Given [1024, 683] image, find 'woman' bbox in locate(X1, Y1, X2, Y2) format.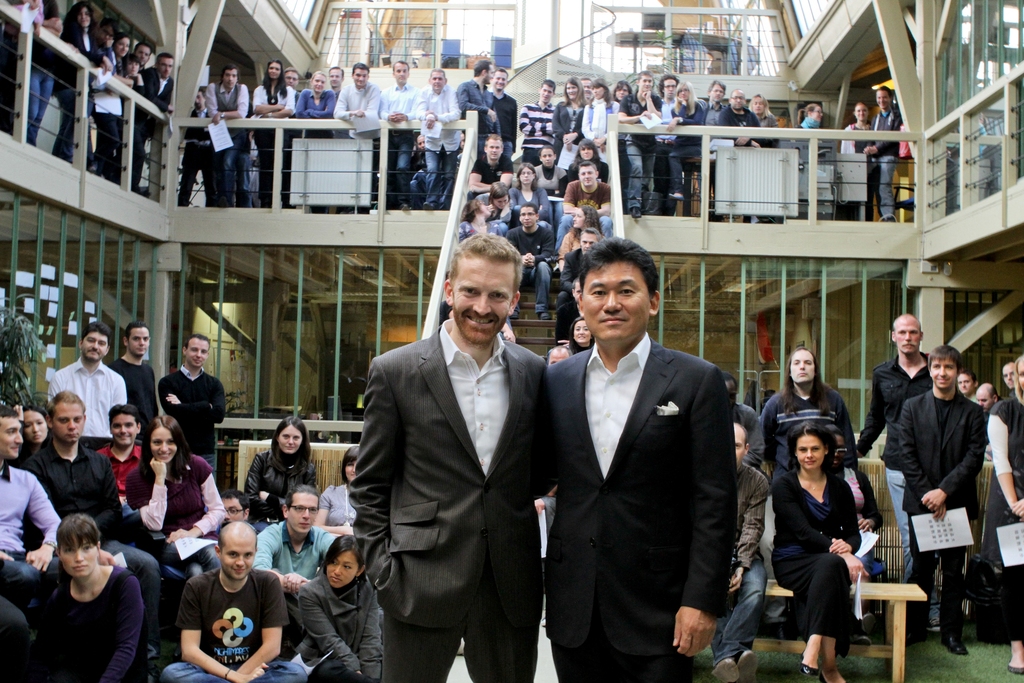
locate(124, 415, 227, 579).
